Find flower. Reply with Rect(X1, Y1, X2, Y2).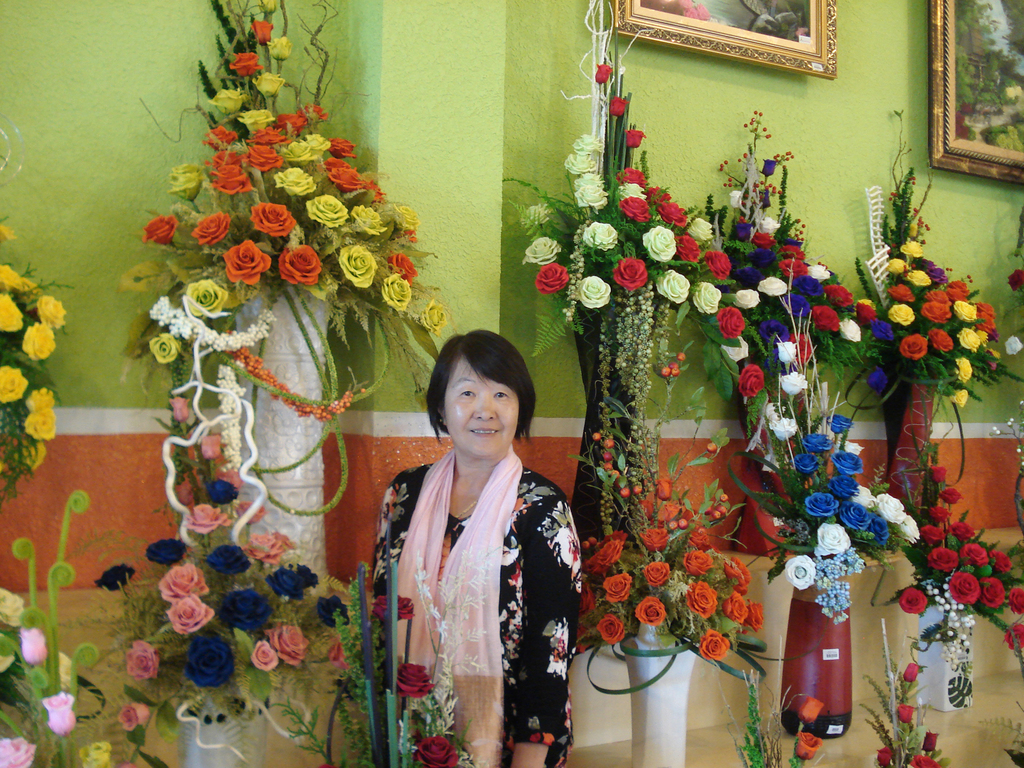
Rect(893, 703, 917, 728).
